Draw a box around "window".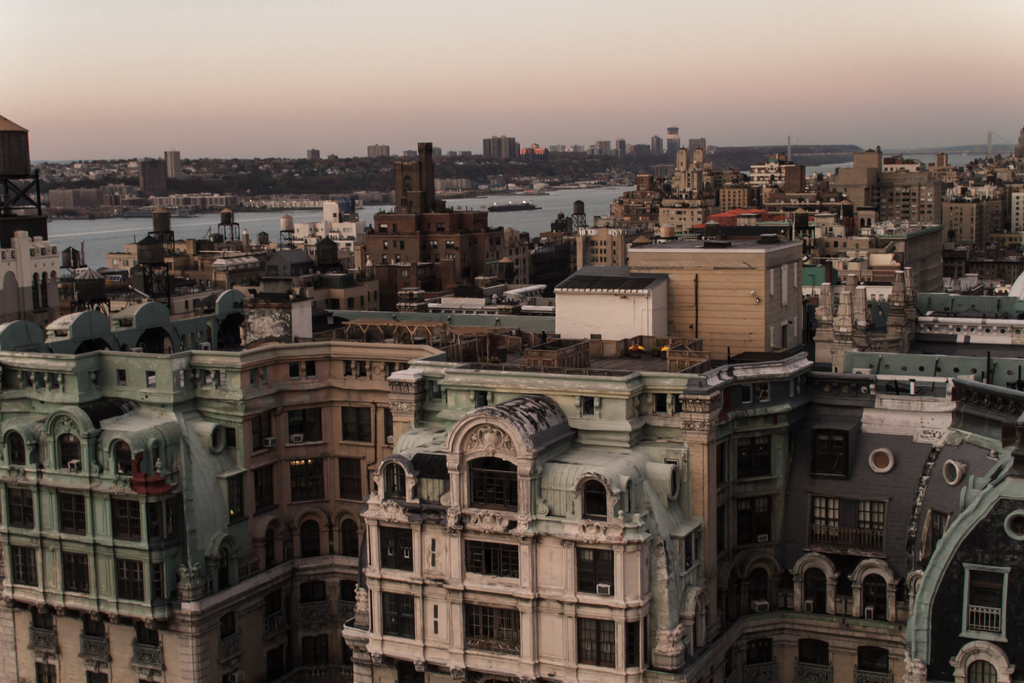
[287,407,323,441].
